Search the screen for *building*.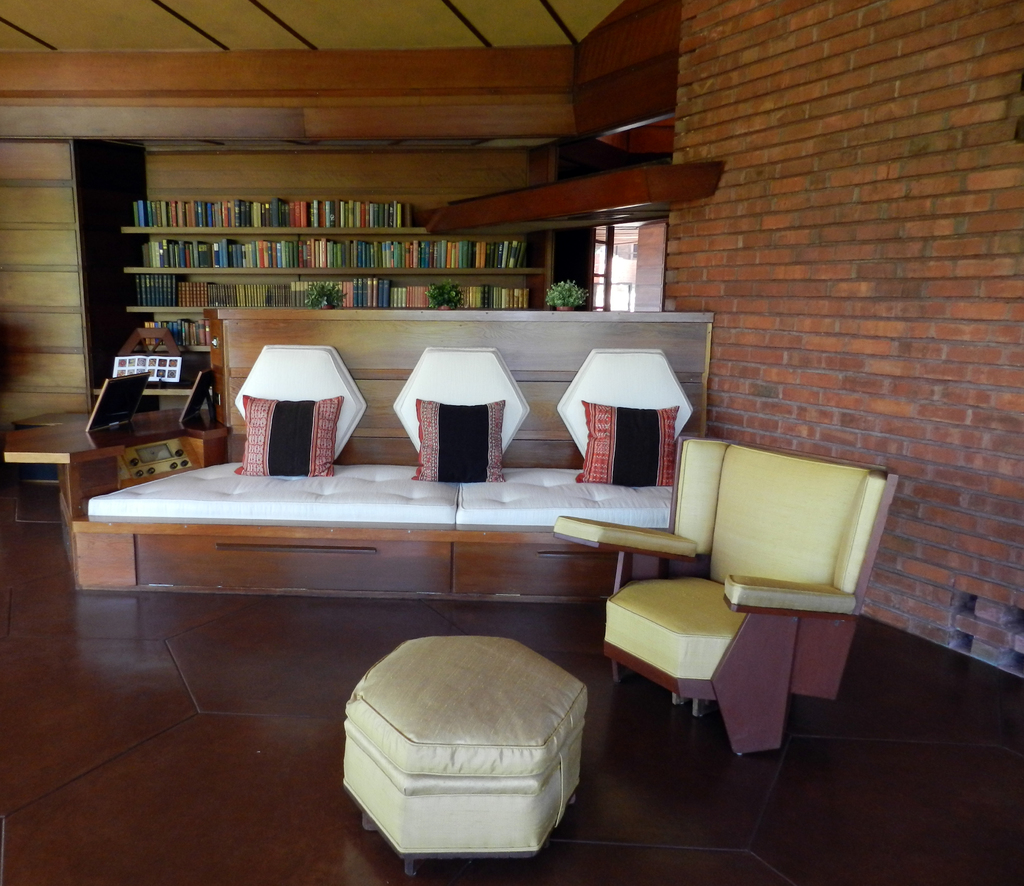
Found at x1=0, y1=0, x2=1023, y2=885.
